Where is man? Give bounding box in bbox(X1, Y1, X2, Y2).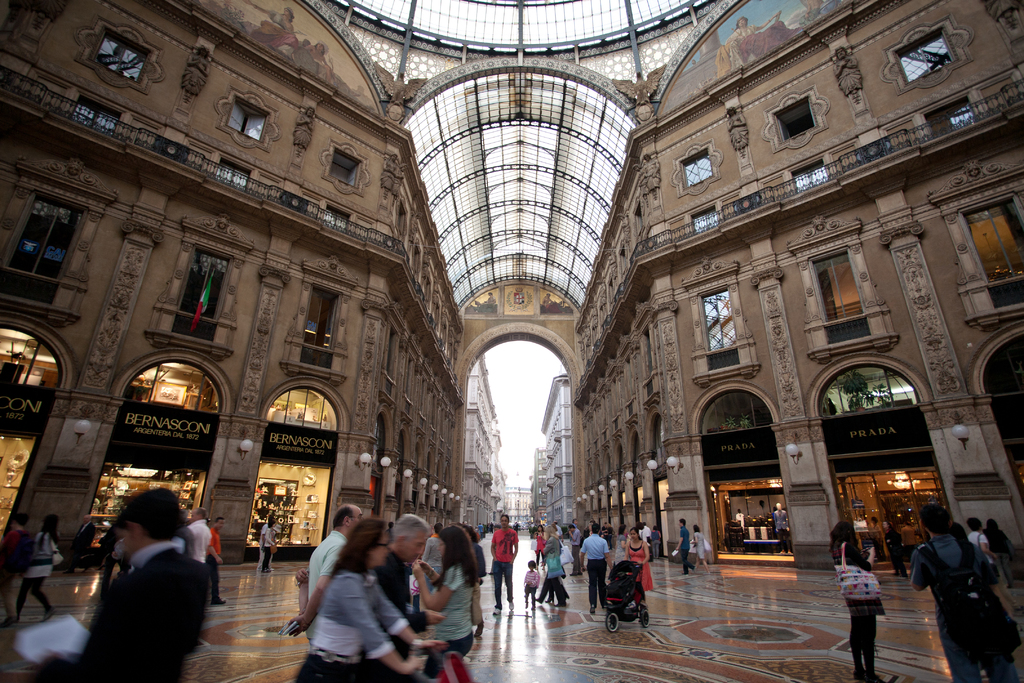
bbox(30, 490, 203, 682).
